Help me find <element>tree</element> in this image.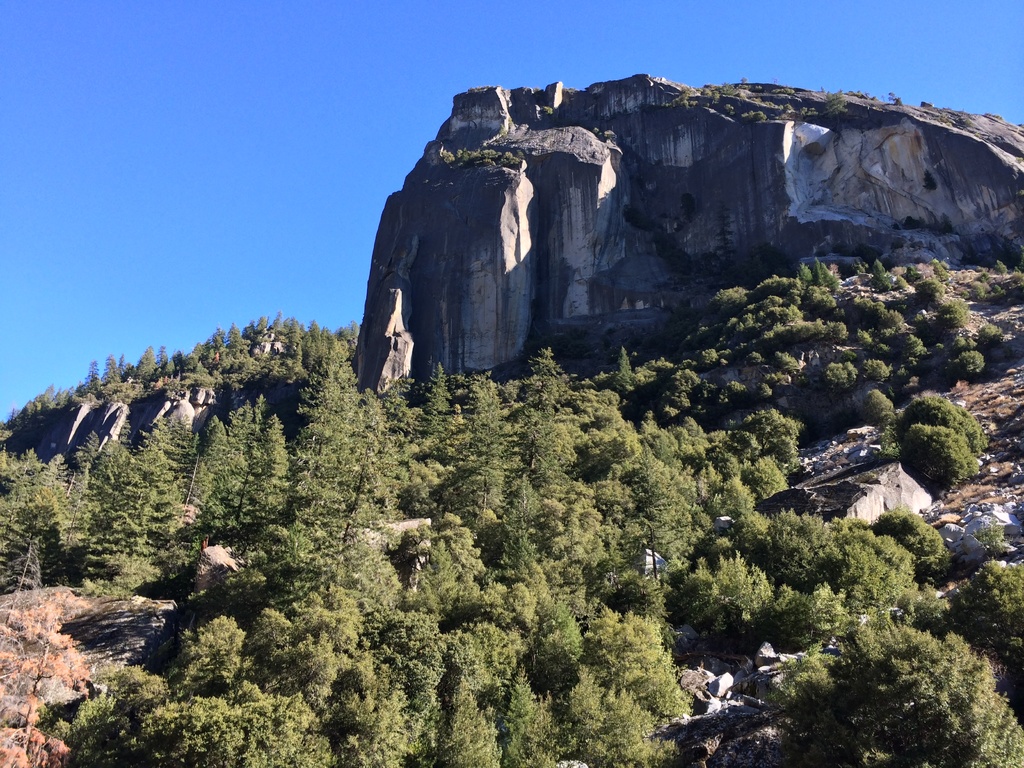
Found it: l=671, t=533, r=780, b=662.
